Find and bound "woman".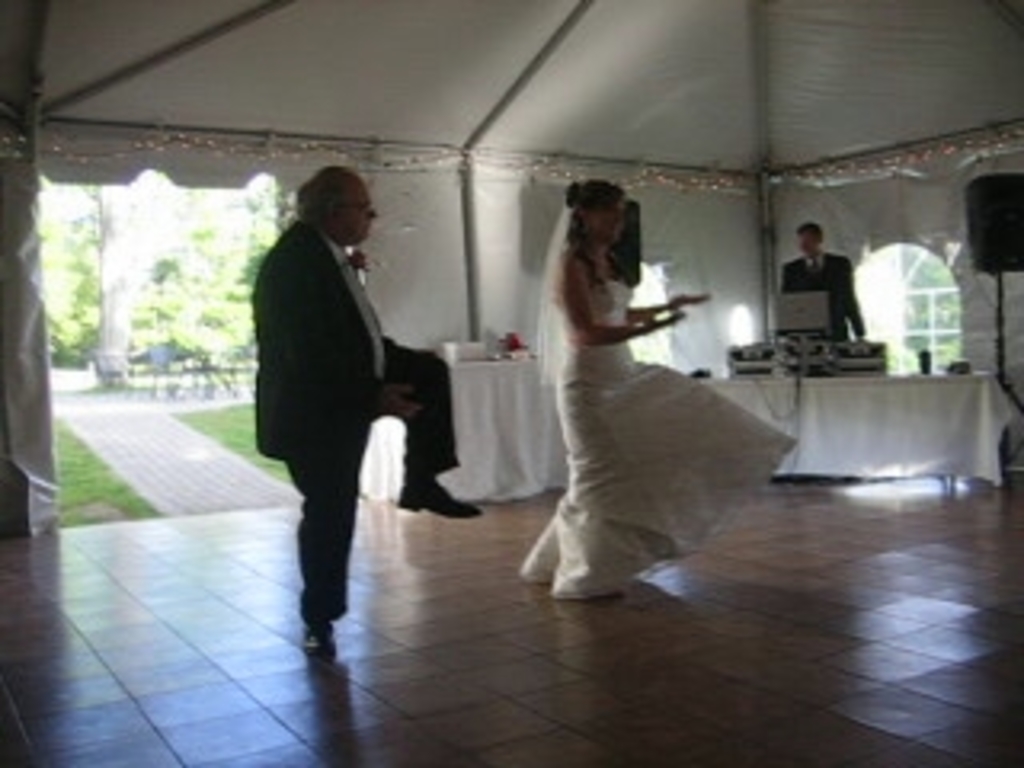
Bound: (left=518, top=179, right=800, bottom=598).
